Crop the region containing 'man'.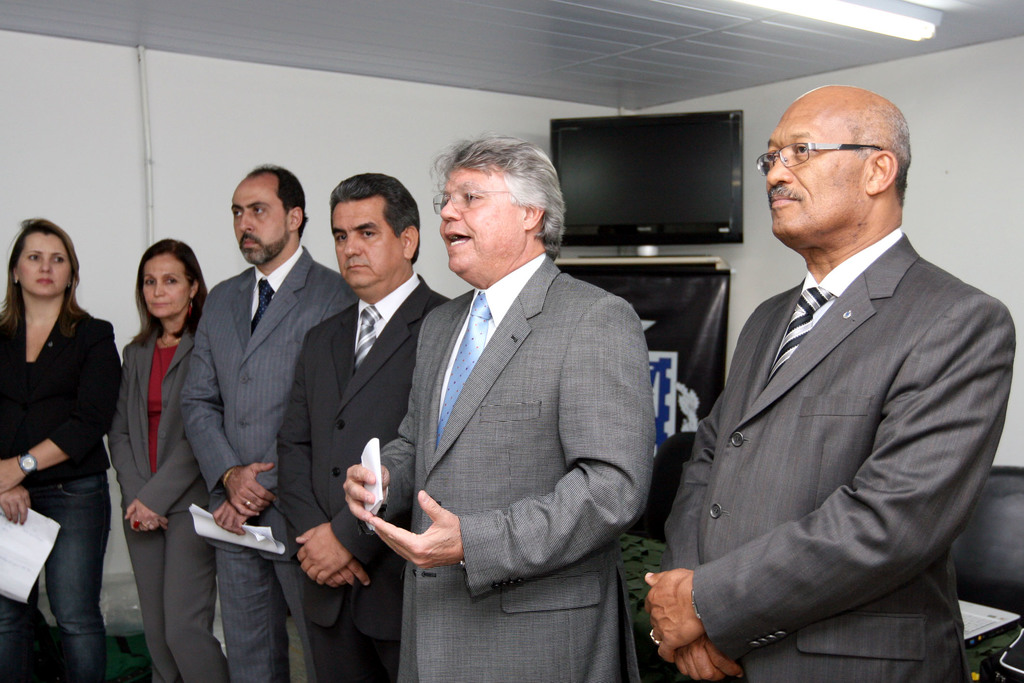
Crop region: BBox(639, 85, 1017, 682).
